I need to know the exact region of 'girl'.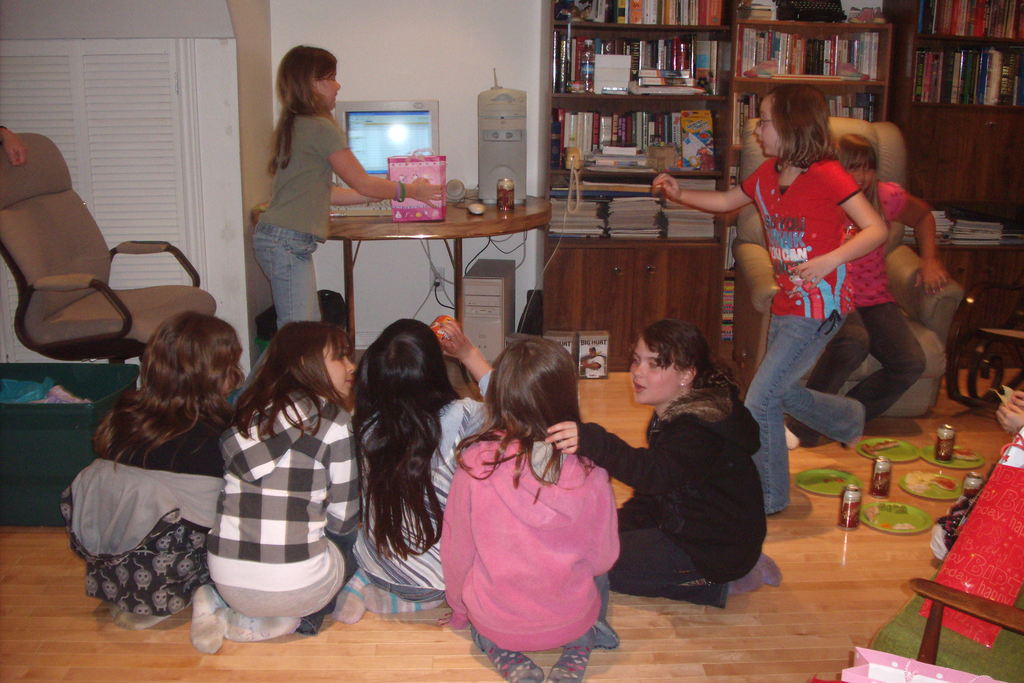
Region: 438 336 620 680.
